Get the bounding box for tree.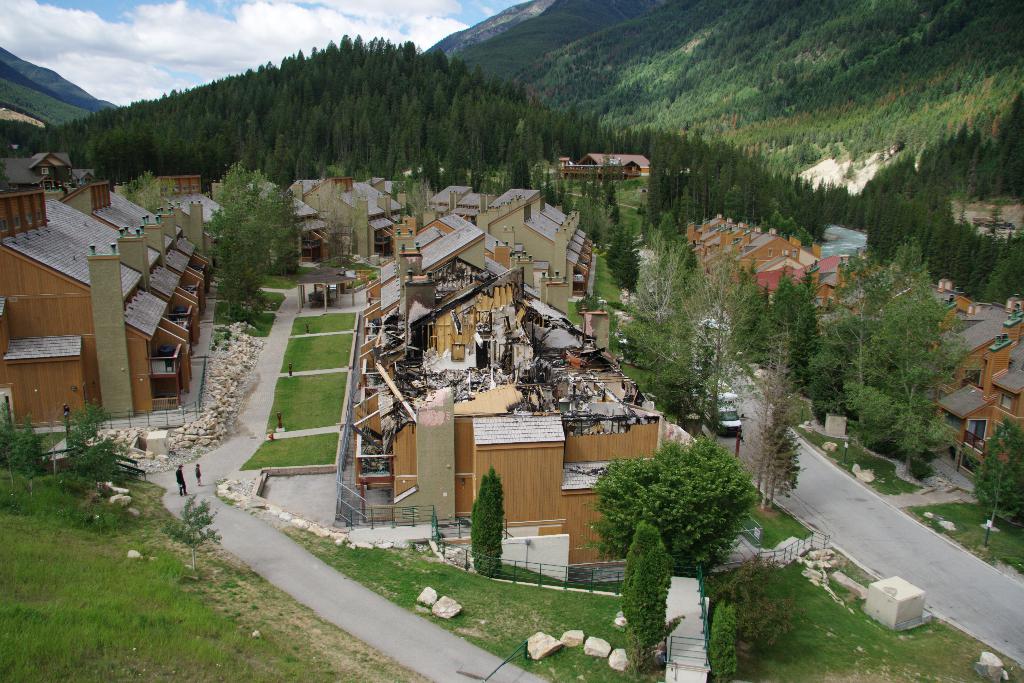
(822,236,926,482).
